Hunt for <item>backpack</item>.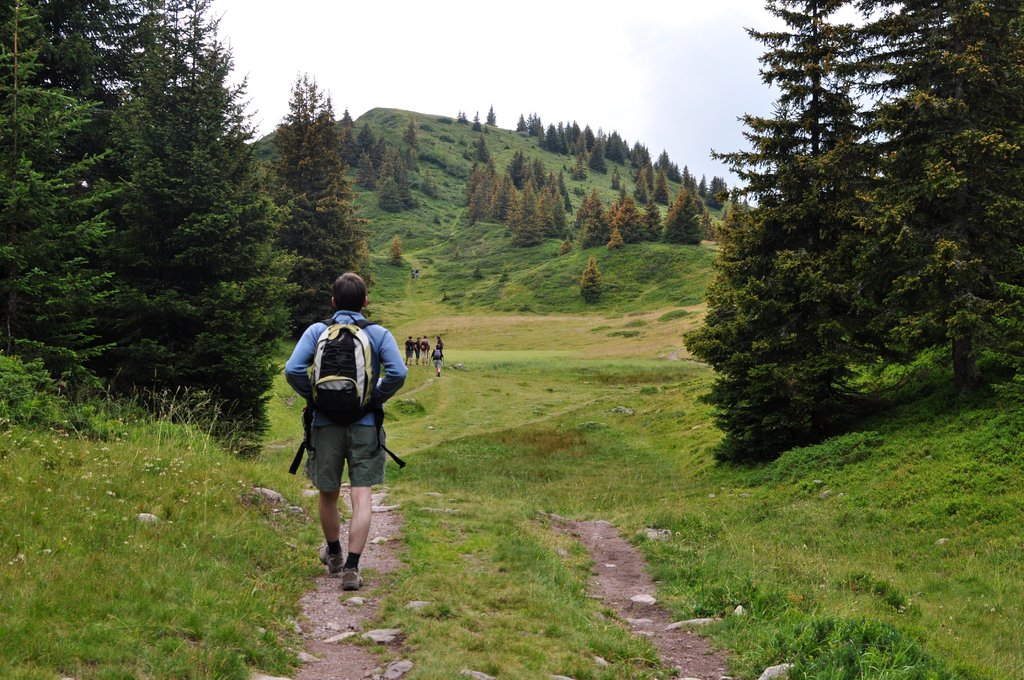
Hunted down at <region>283, 318, 385, 419</region>.
